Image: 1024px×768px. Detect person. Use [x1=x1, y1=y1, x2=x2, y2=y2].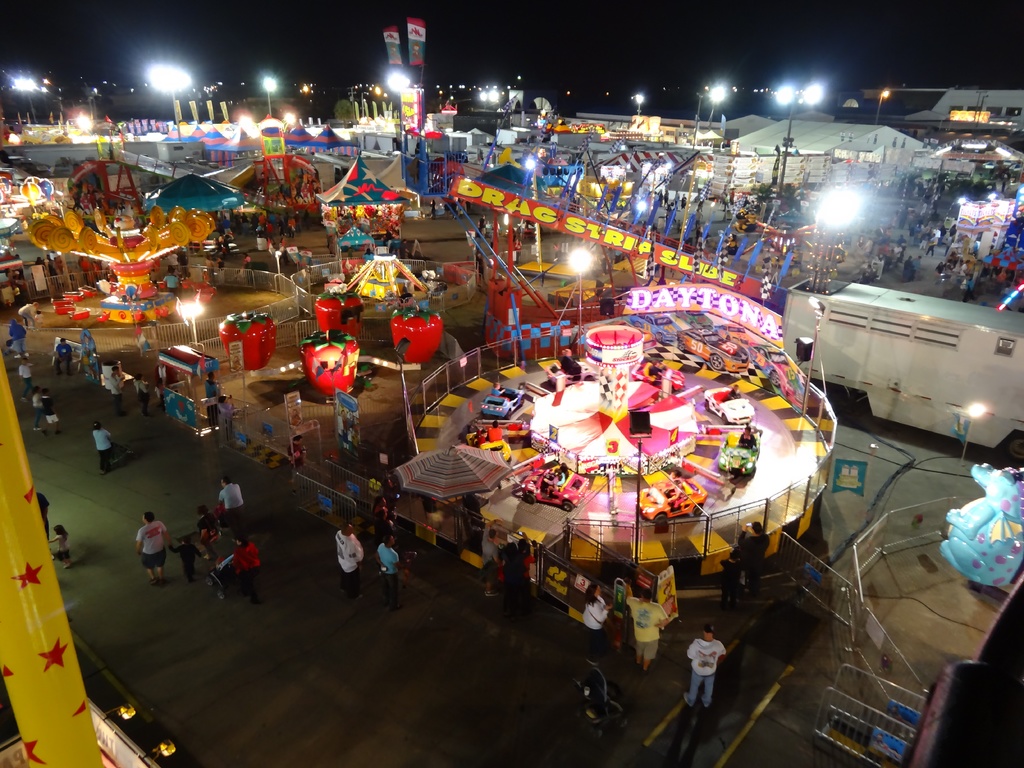
[x1=51, y1=524, x2=77, y2=568].
